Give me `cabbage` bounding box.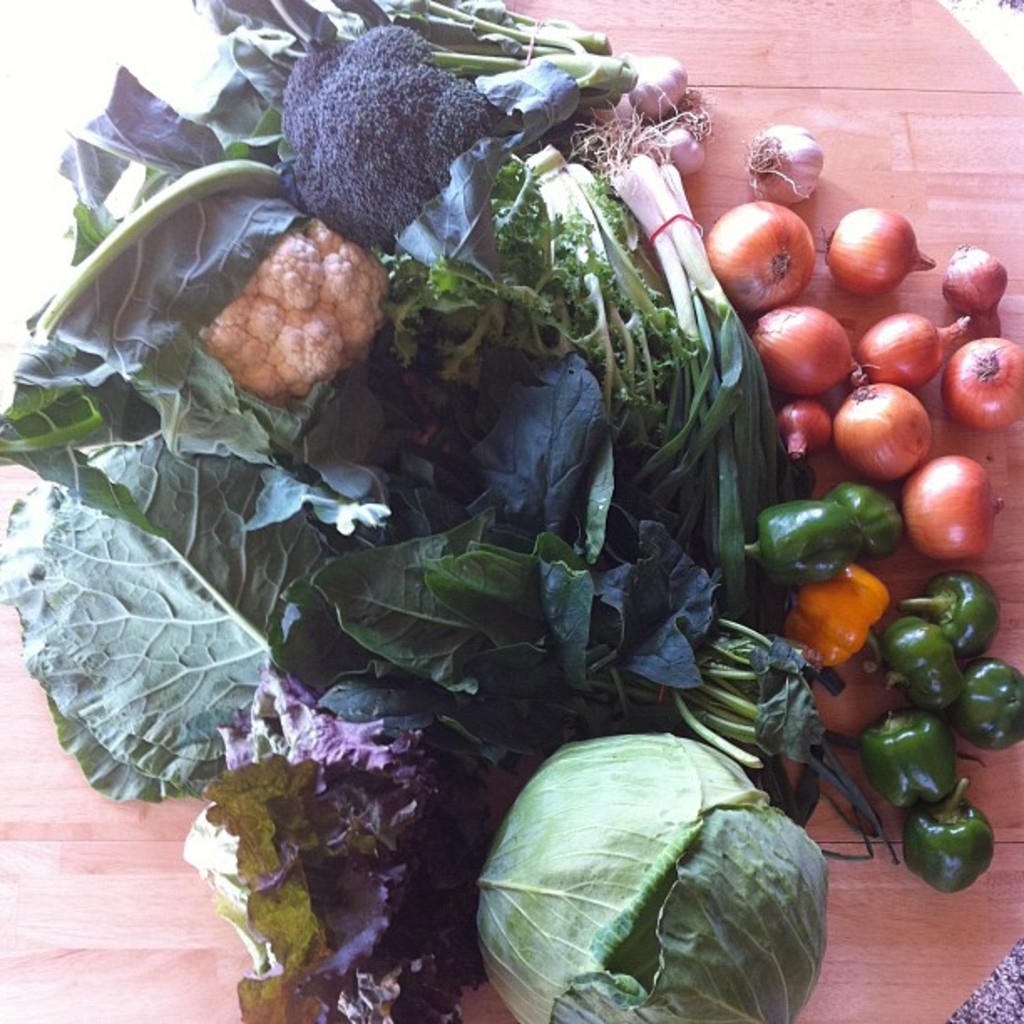
box(182, 661, 492, 1022).
